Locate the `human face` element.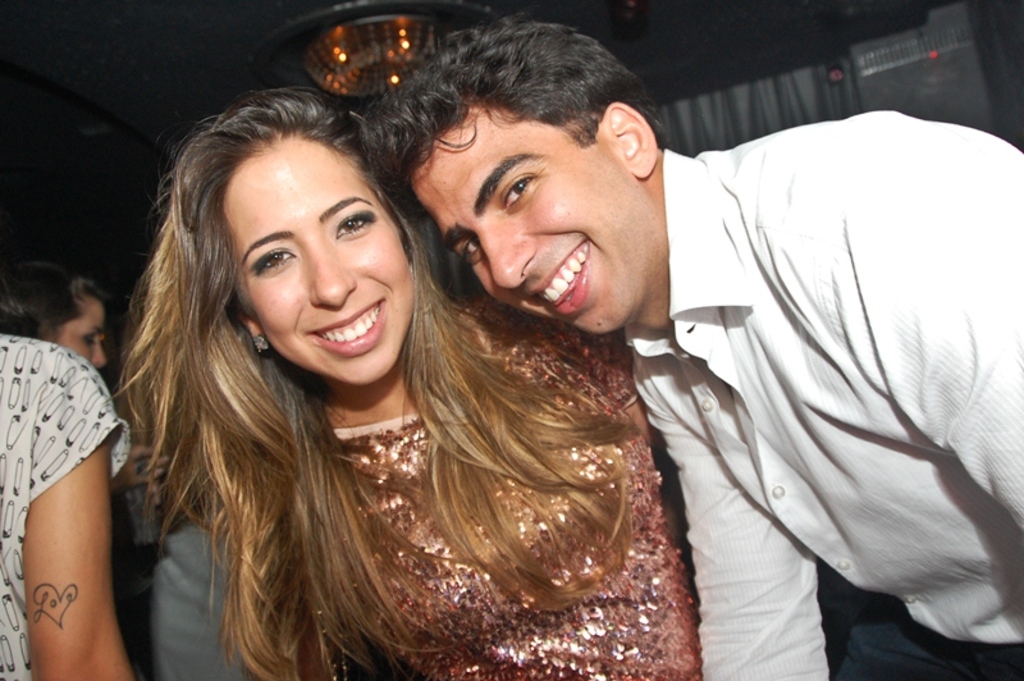
Element bbox: (x1=410, y1=106, x2=650, y2=332).
